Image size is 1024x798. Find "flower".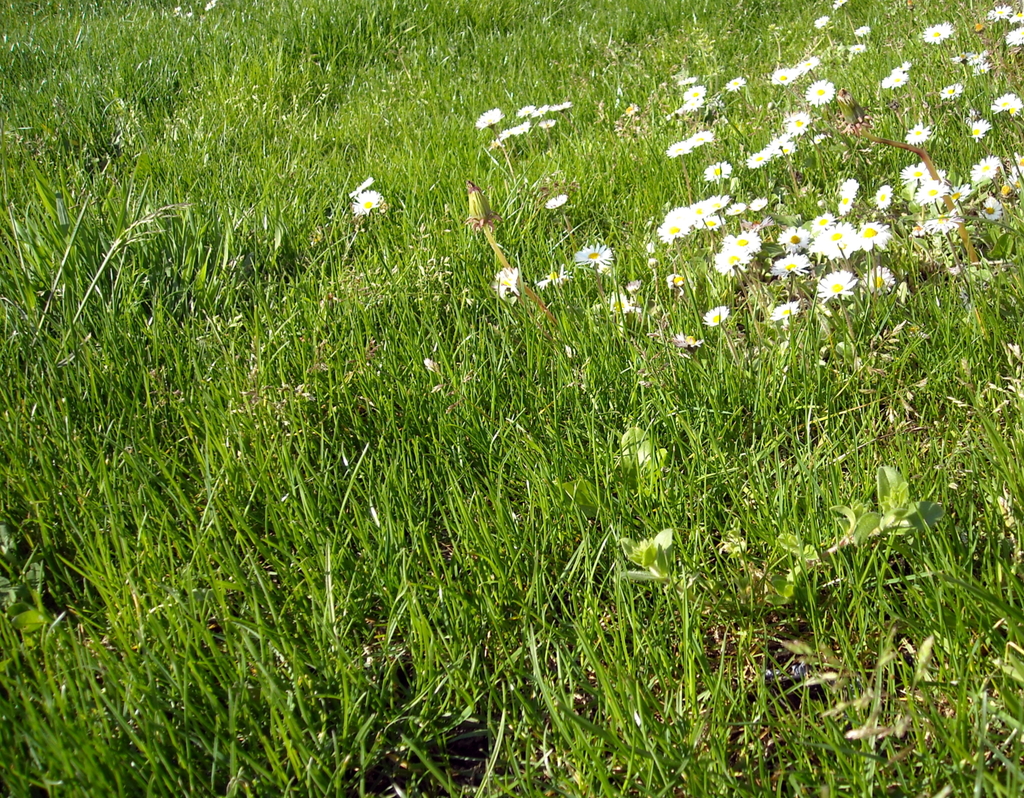
498,122,533,140.
